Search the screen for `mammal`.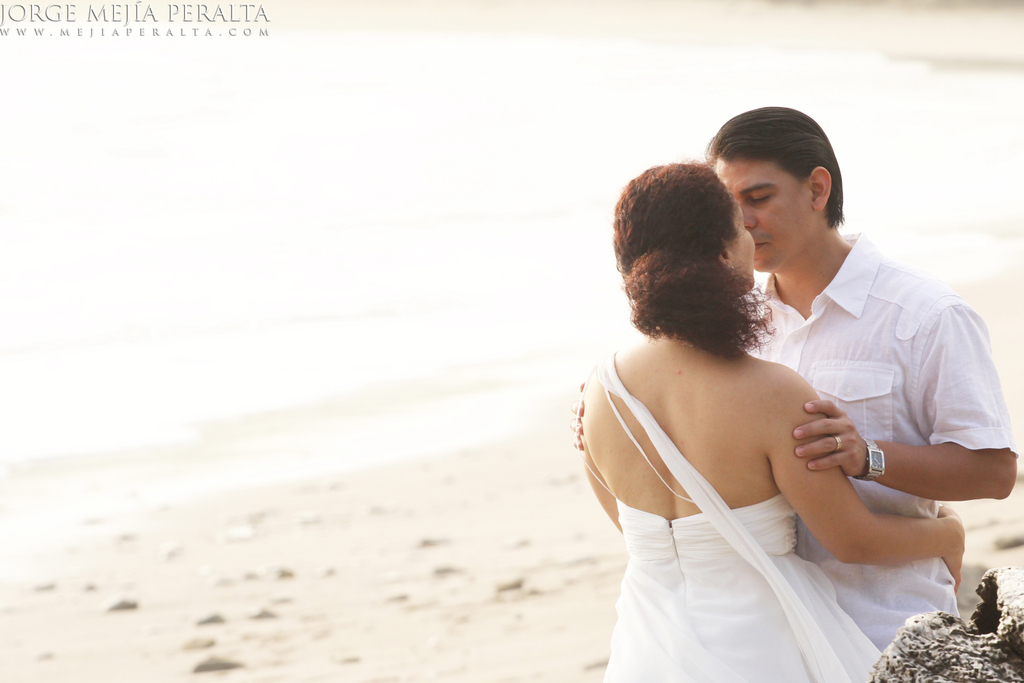
Found at bbox(569, 100, 1023, 523).
